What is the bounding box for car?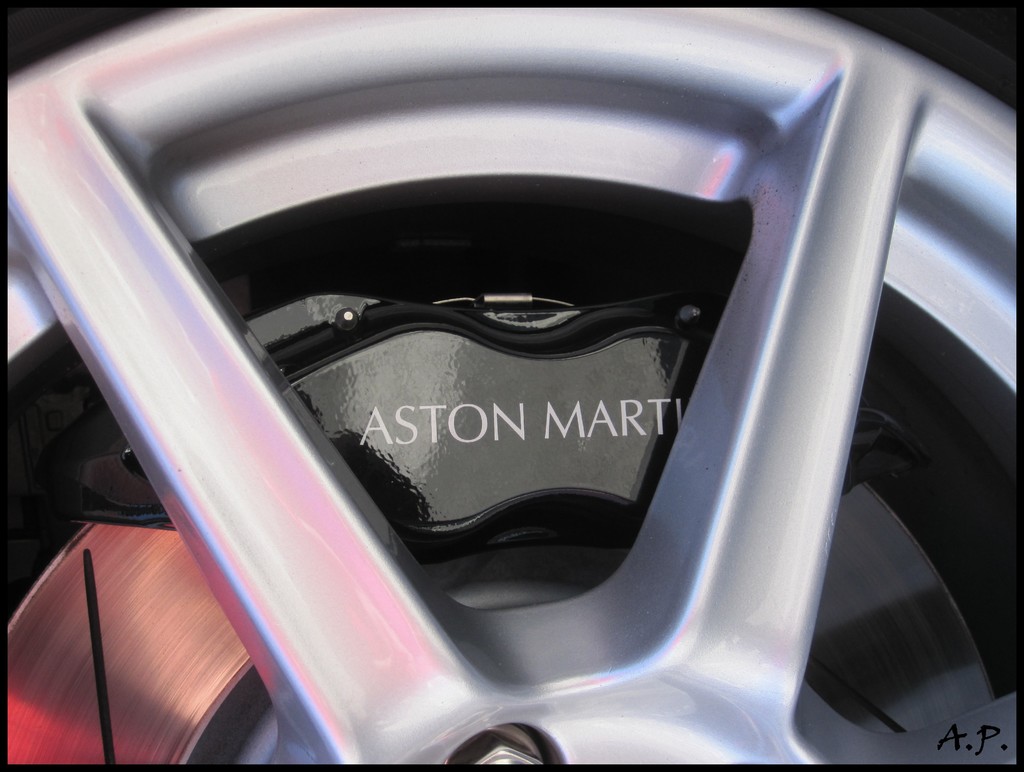
[0,0,1023,771].
